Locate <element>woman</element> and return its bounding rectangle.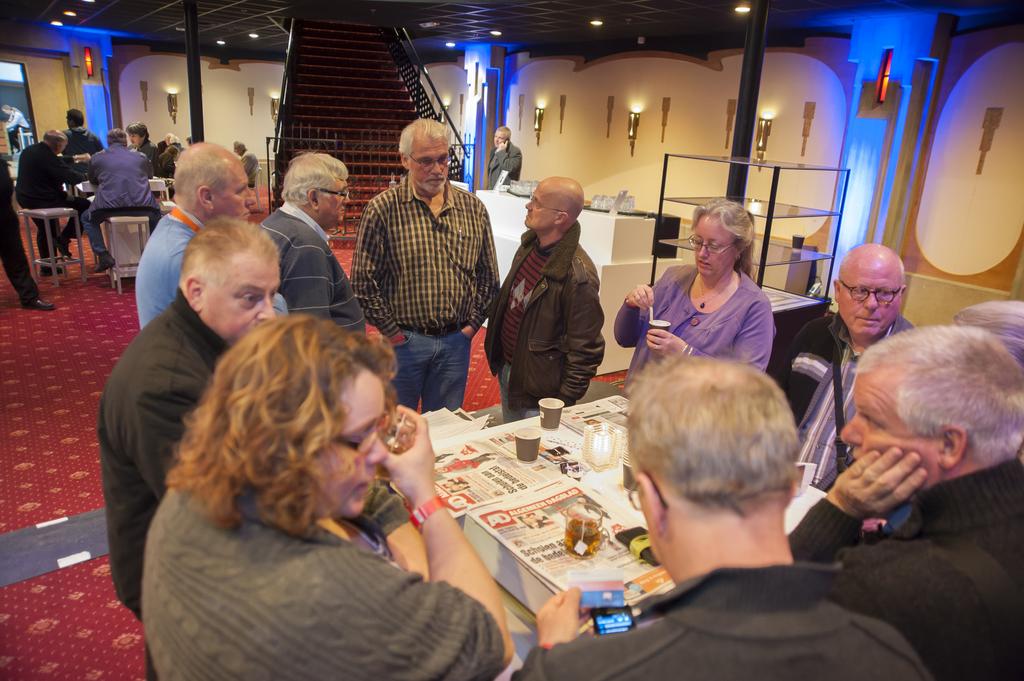
detection(3, 104, 31, 156).
